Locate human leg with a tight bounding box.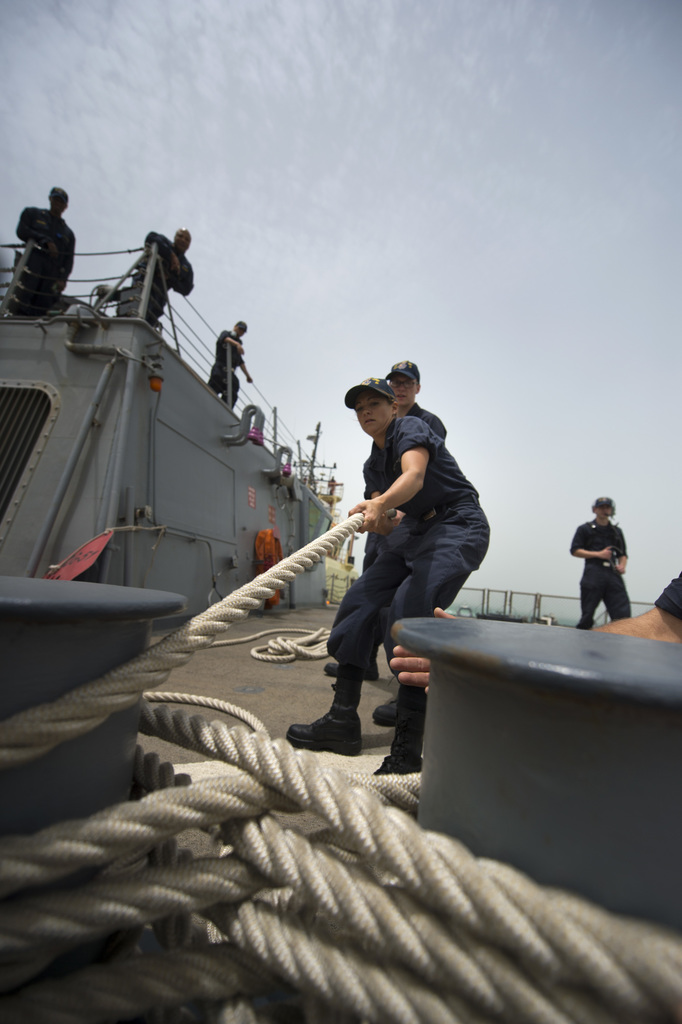
(x1=284, y1=531, x2=398, y2=750).
